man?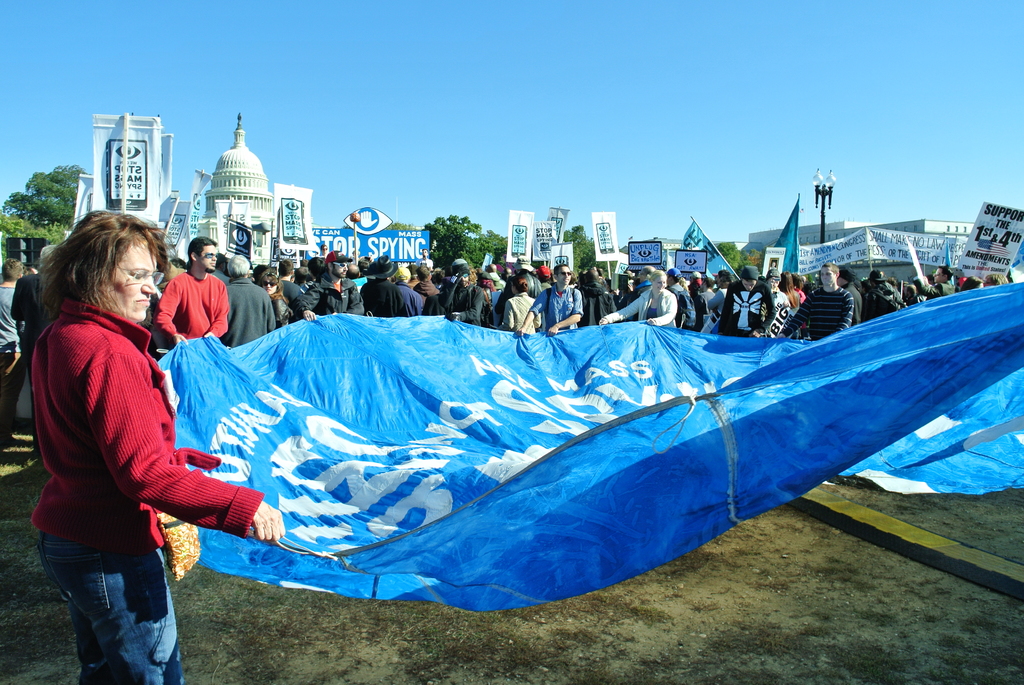
(861,269,902,324)
